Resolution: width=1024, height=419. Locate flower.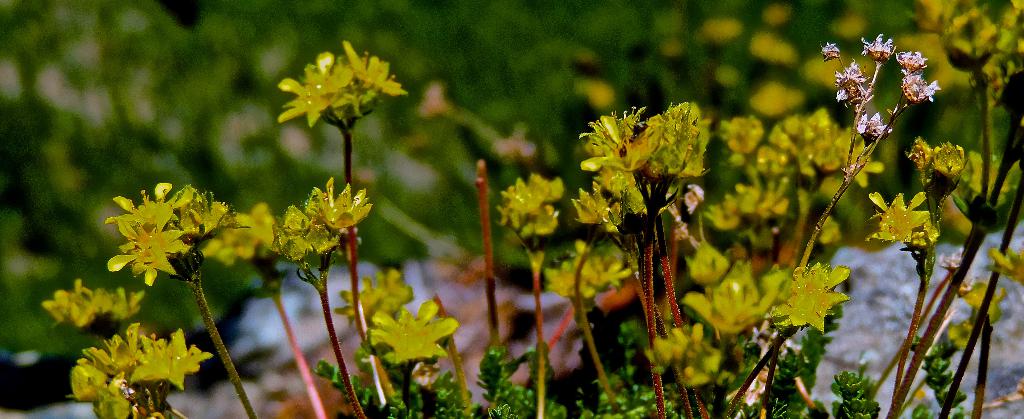
<bbox>929, 135, 971, 179</bbox>.
